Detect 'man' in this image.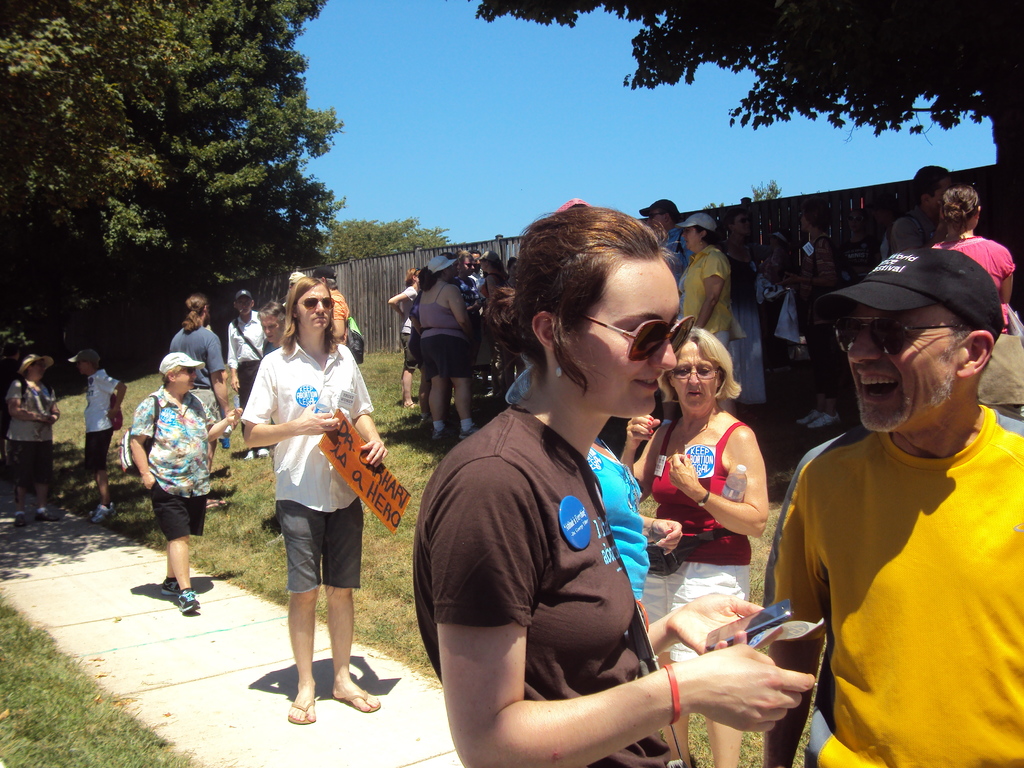
Detection: {"left": 237, "top": 275, "right": 384, "bottom": 723}.
